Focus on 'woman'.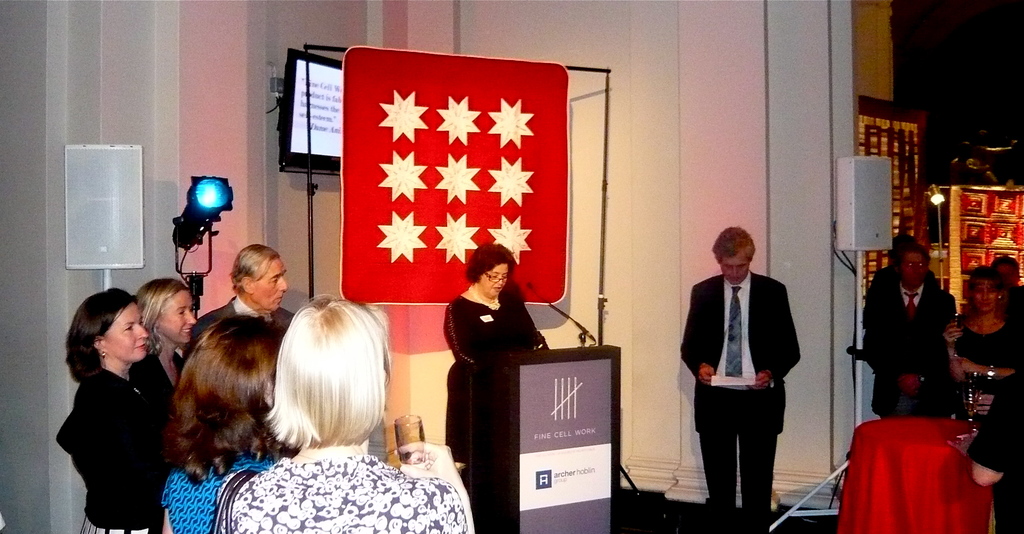
Focused at locate(443, 243, 550, 464).
